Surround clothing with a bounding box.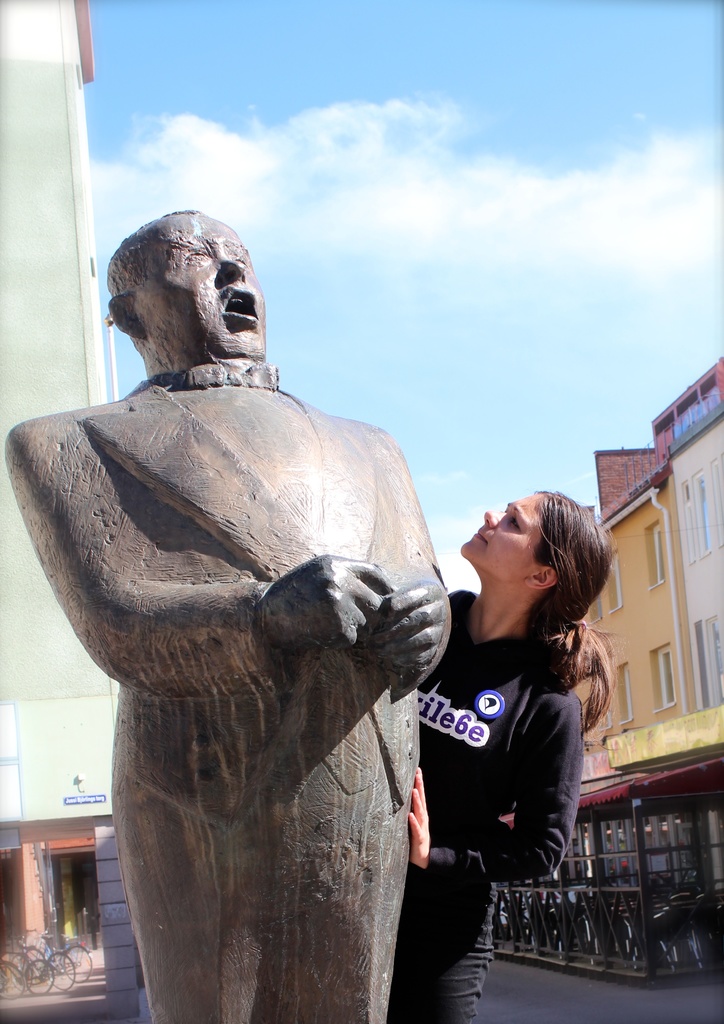
box(423, 595, 574, 1020).
